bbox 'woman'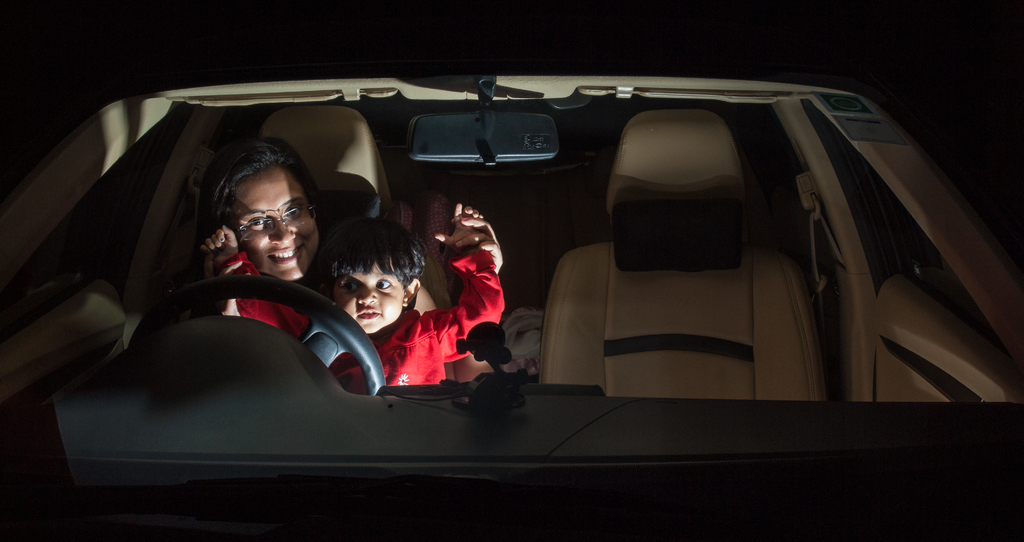
[left=200, top=135, right=506, bottom=320]
